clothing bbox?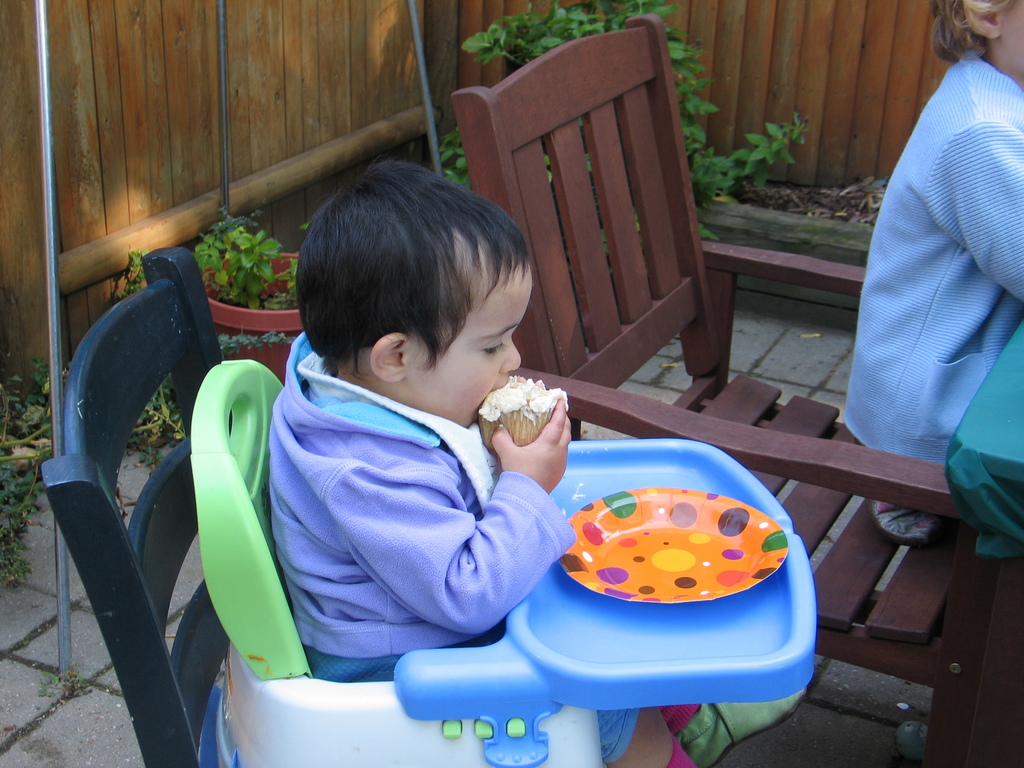
839,61,1023,547
